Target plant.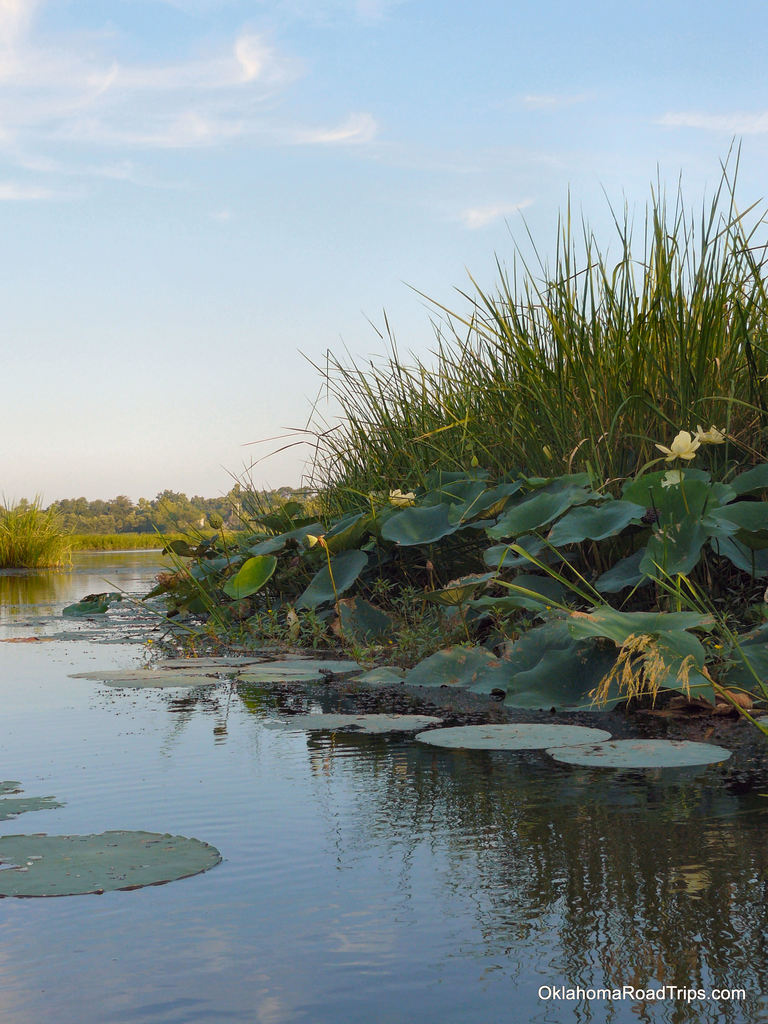
Target region: 0, 779, 226, 899.
